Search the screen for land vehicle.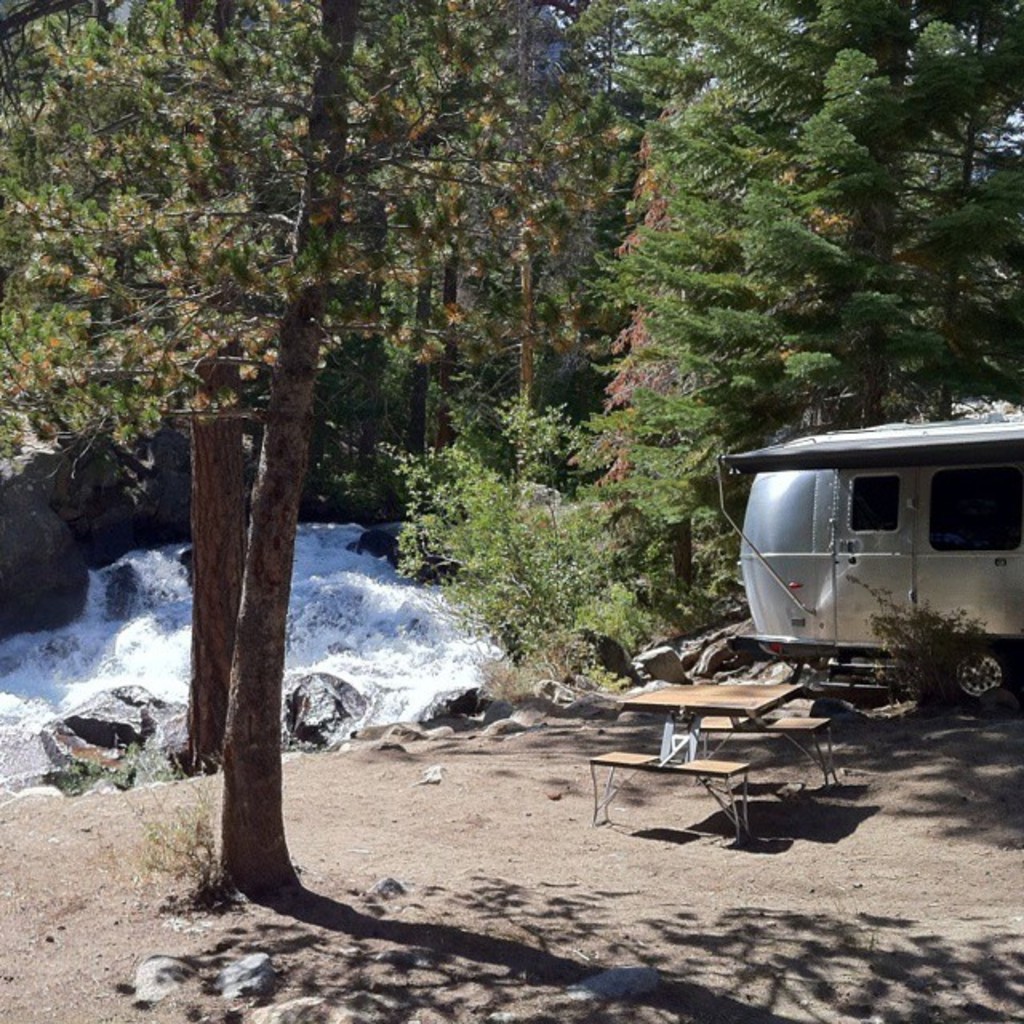
Found at 712 414 1022 722.
